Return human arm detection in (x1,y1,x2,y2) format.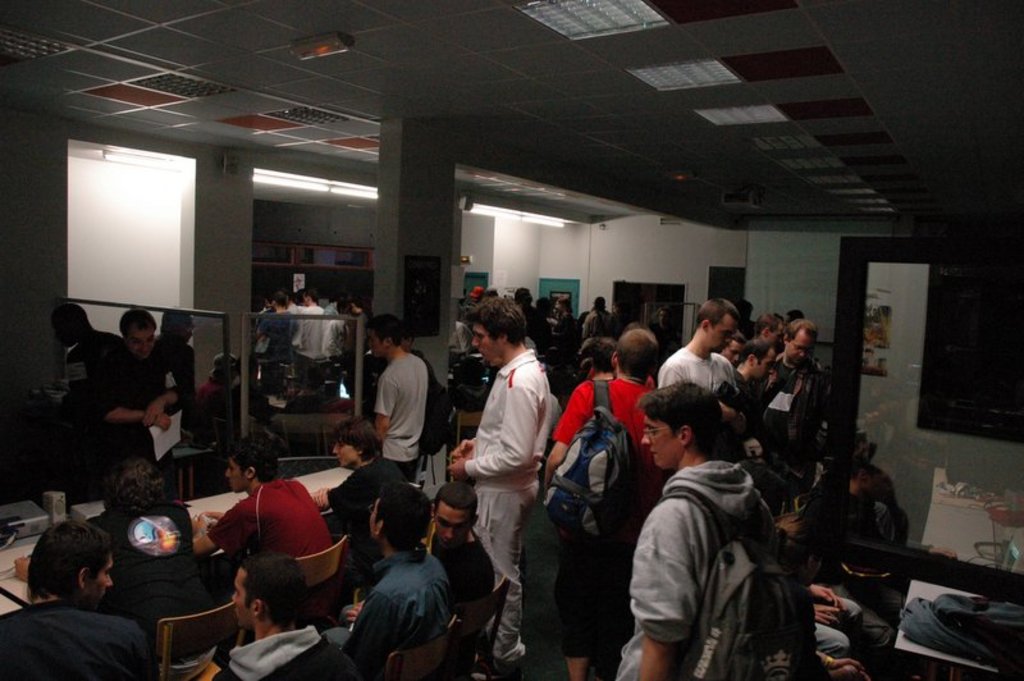
(370,375,399,437).
